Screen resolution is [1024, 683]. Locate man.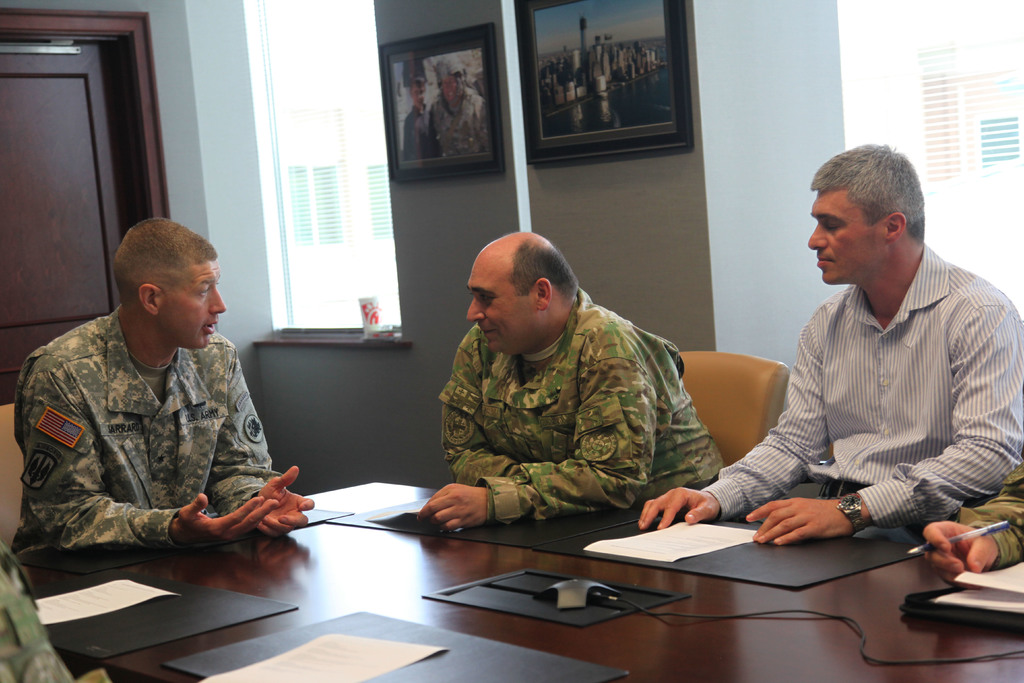
BBox(430, 57, 485, 160).
